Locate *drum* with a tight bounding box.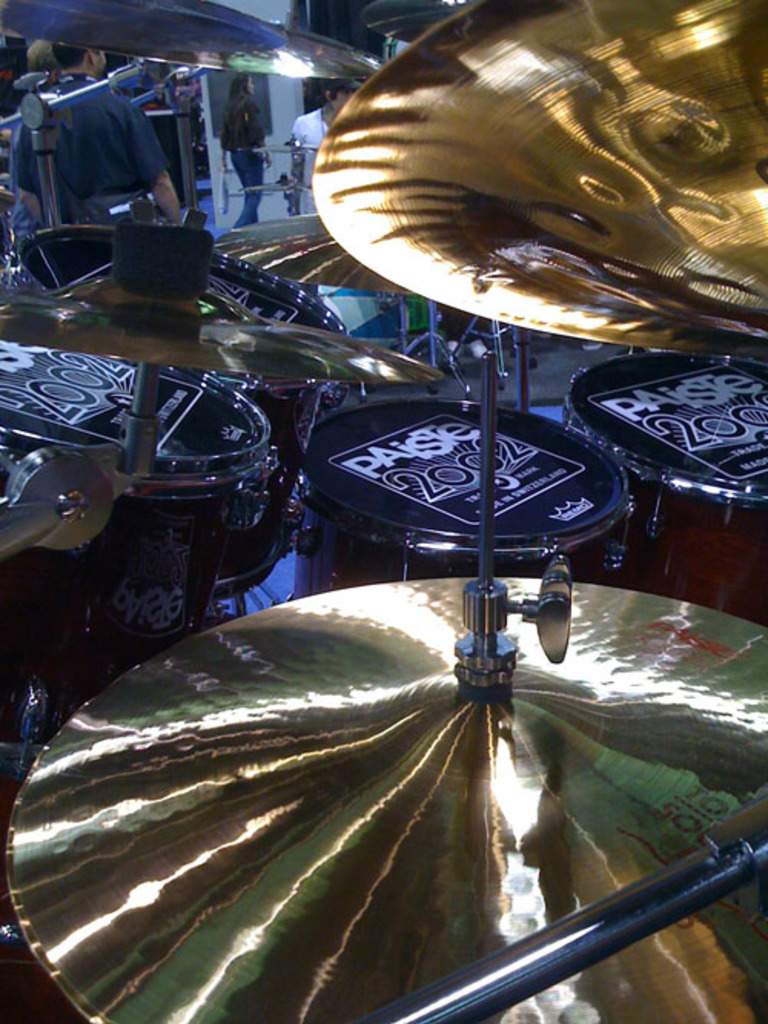
0, 336, 276, 732.
